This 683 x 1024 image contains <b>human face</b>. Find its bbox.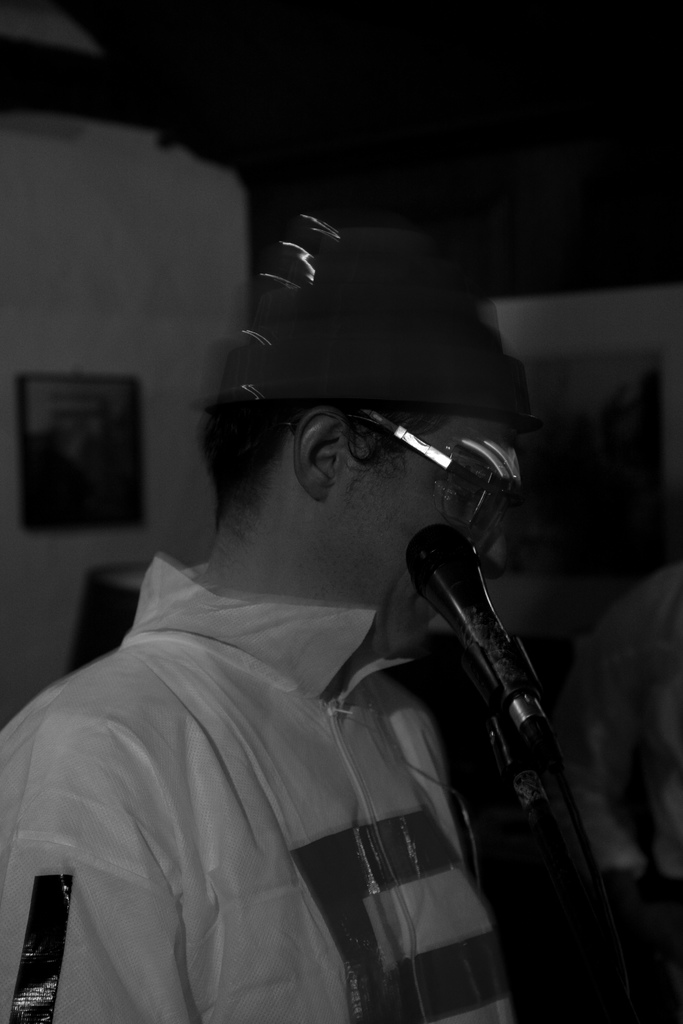
bbox=[324, 424, 507, 661].
